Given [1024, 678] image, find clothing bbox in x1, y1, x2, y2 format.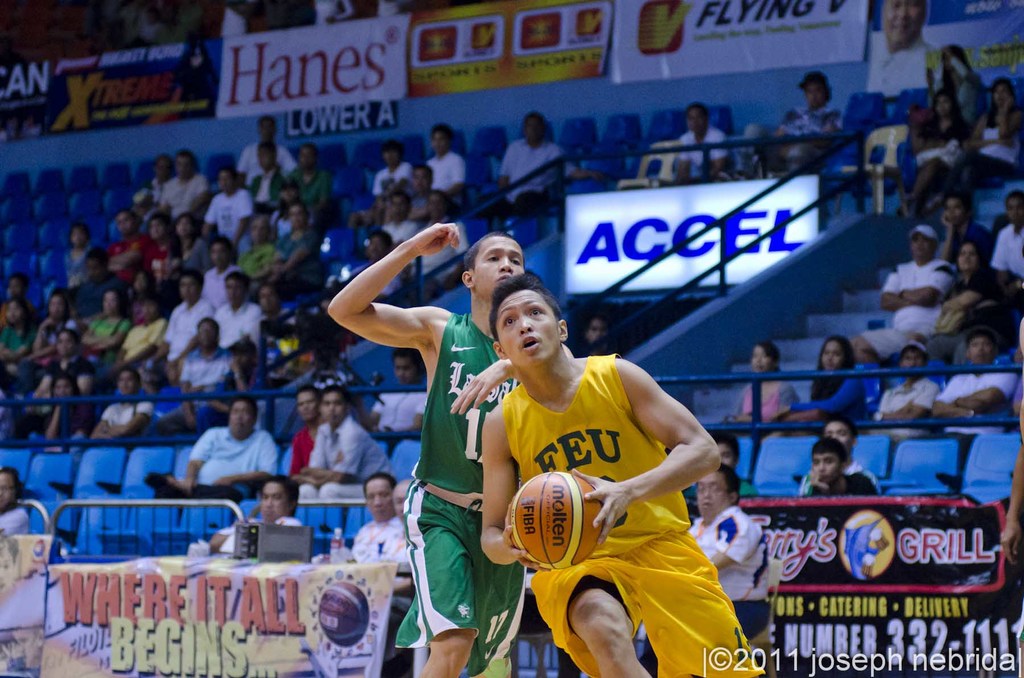
72, 273, 124, 318.
